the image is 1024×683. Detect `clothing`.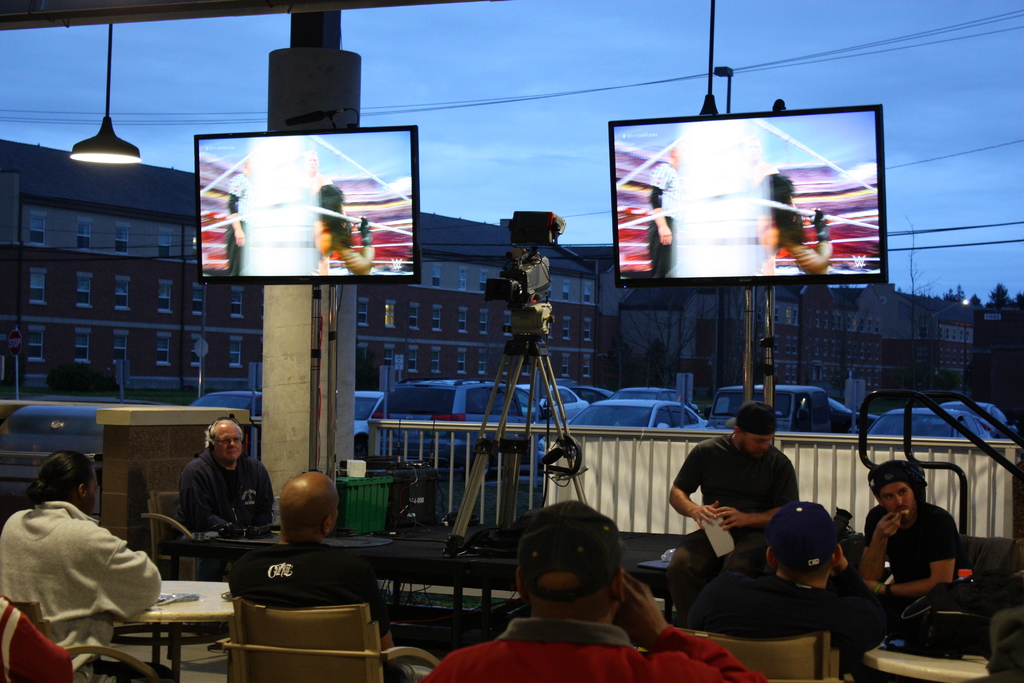
Detection: (left=225, top=541, right=436, bottom=682).
